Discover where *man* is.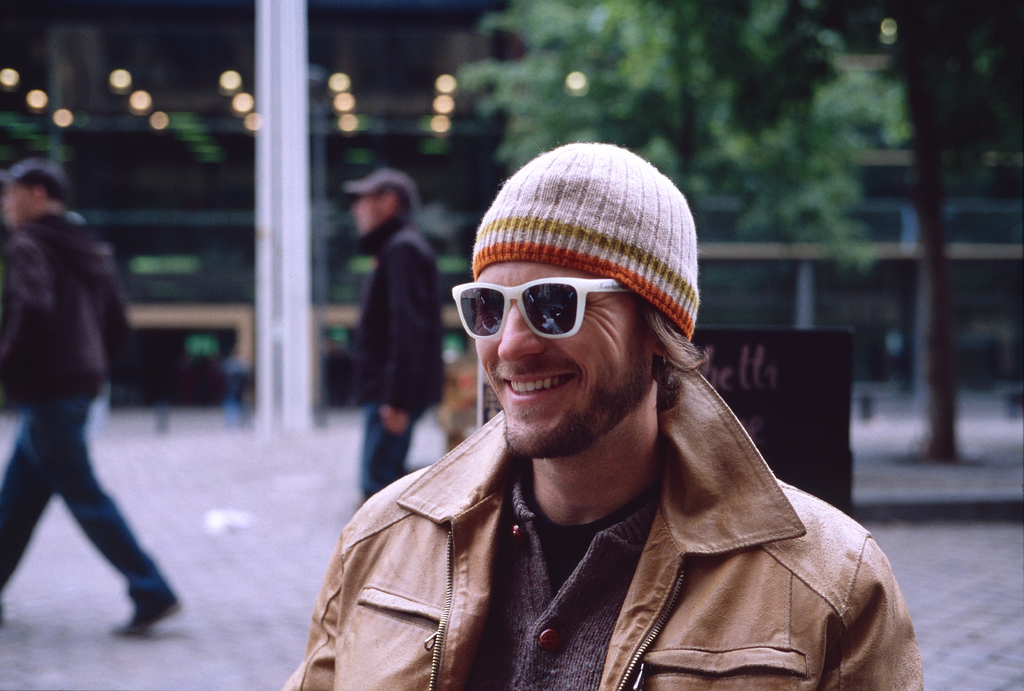
Discovered at [left=277, top=149, right=913, bottom=679].
